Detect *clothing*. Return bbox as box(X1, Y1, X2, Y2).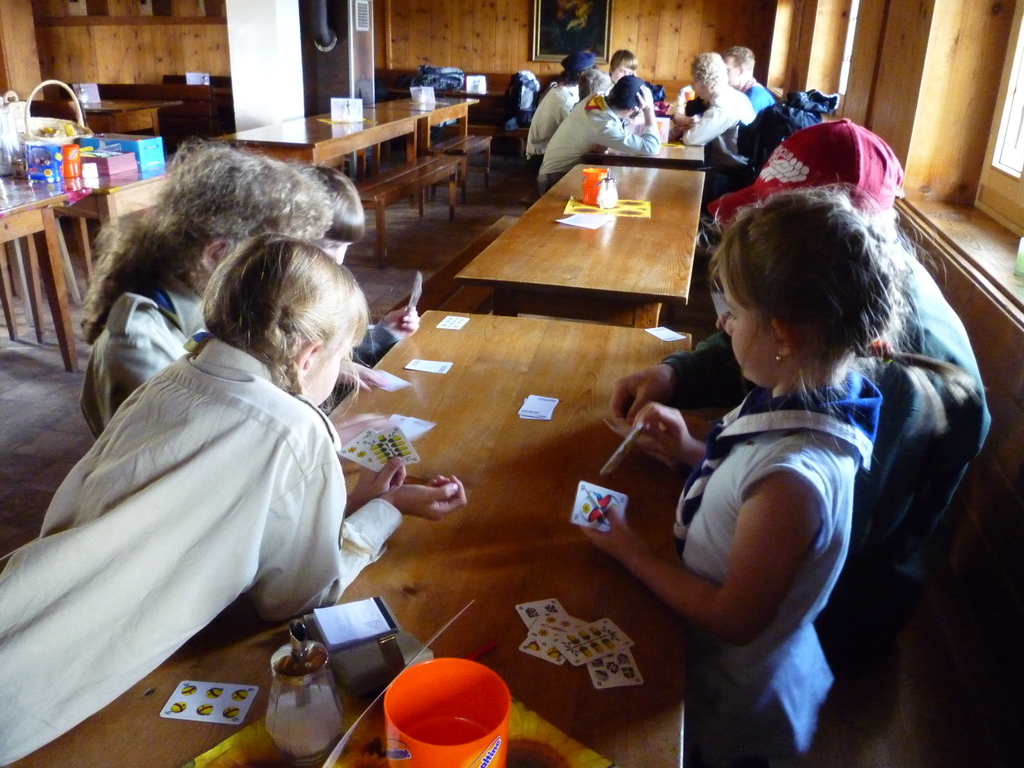
box(732, 76, 776, 111).
